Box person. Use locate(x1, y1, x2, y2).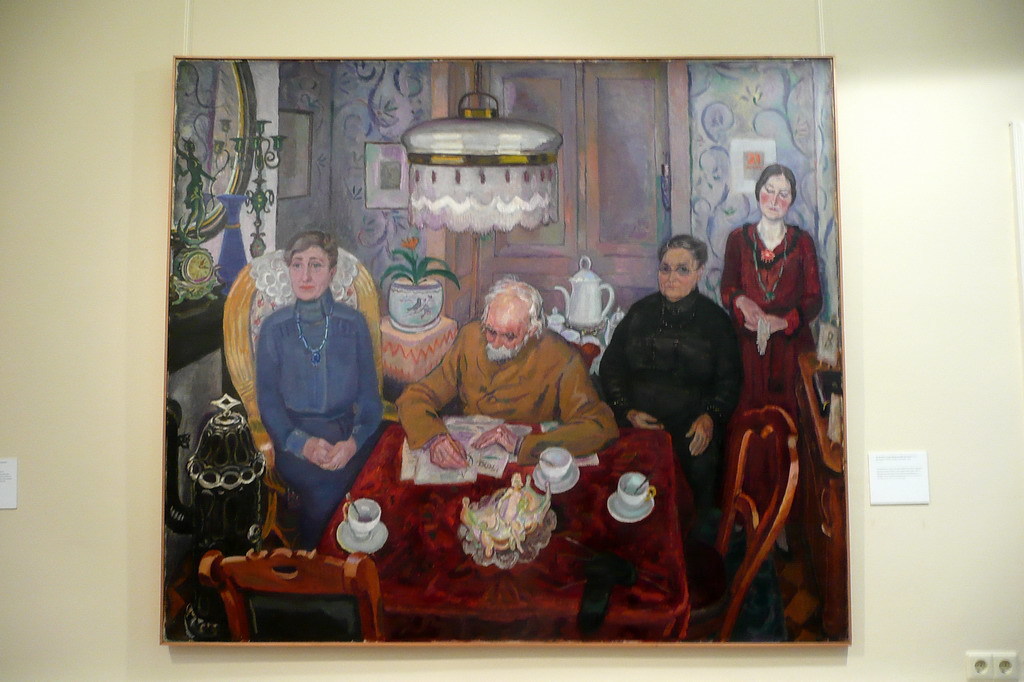
locate(395, 273, 620, 470).
